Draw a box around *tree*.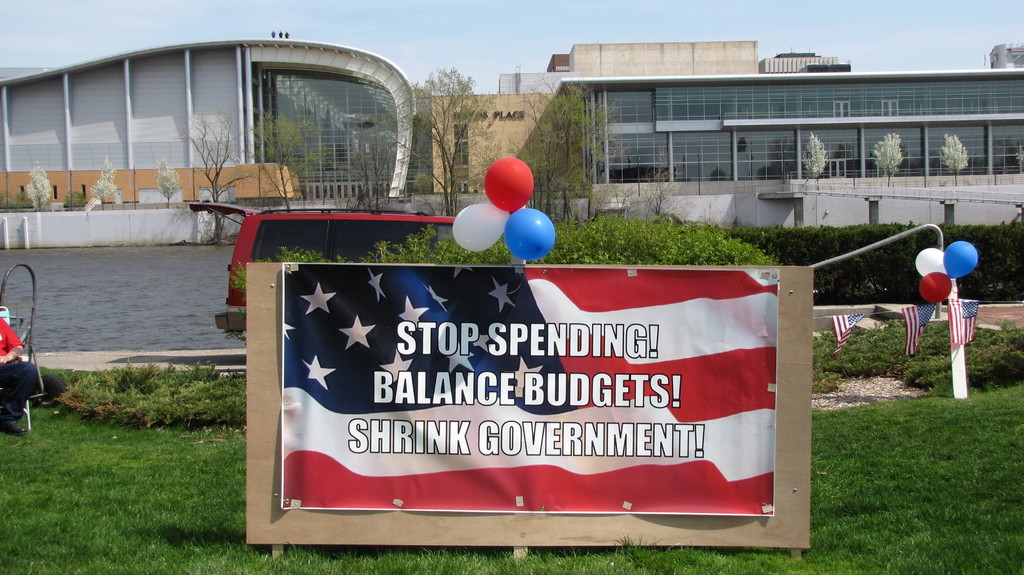
[left=596, top=152, right=692, bottom=249].
